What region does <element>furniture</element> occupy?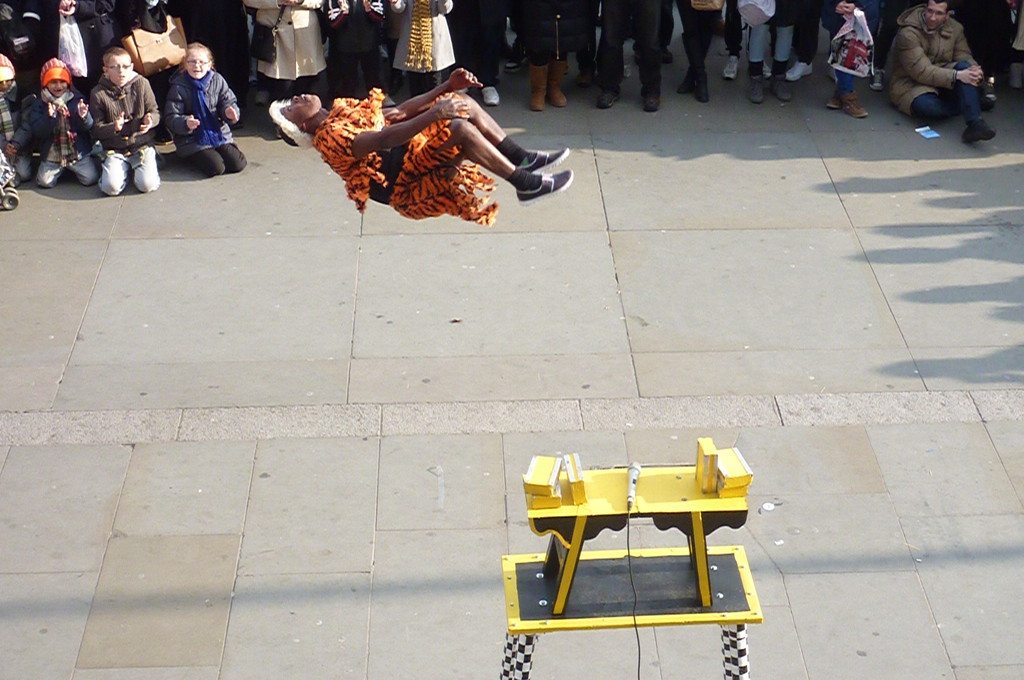
bbox=(500, 463, 761, 679).
